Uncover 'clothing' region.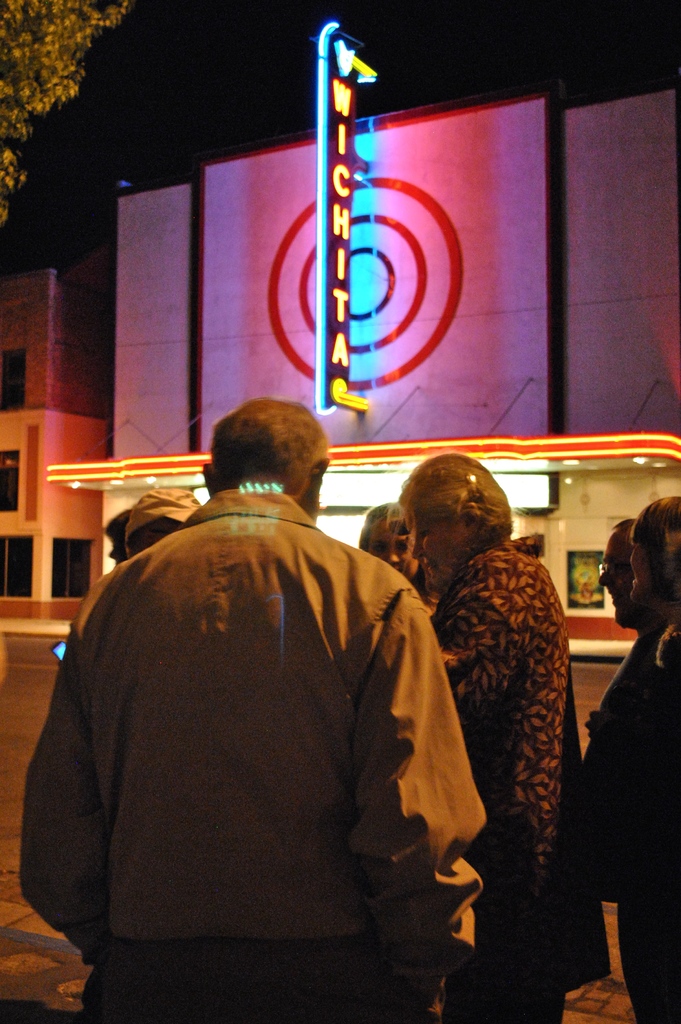
Uncovered: l=420, t=522, r=562, b=1022.
